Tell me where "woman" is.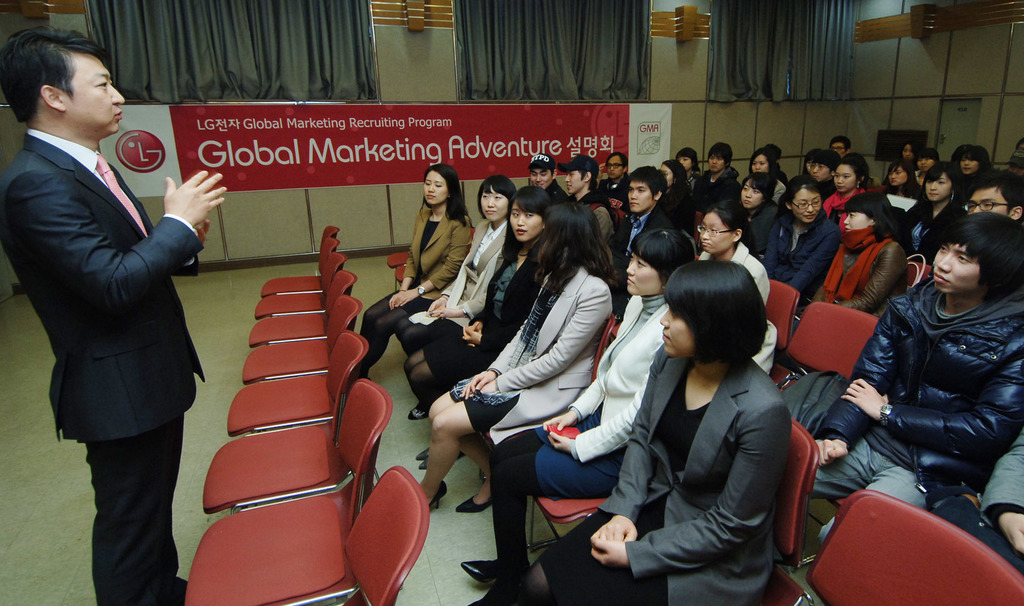
"woman" is at pyautogui.locateOnScreen(957, 146, 990, 176).
